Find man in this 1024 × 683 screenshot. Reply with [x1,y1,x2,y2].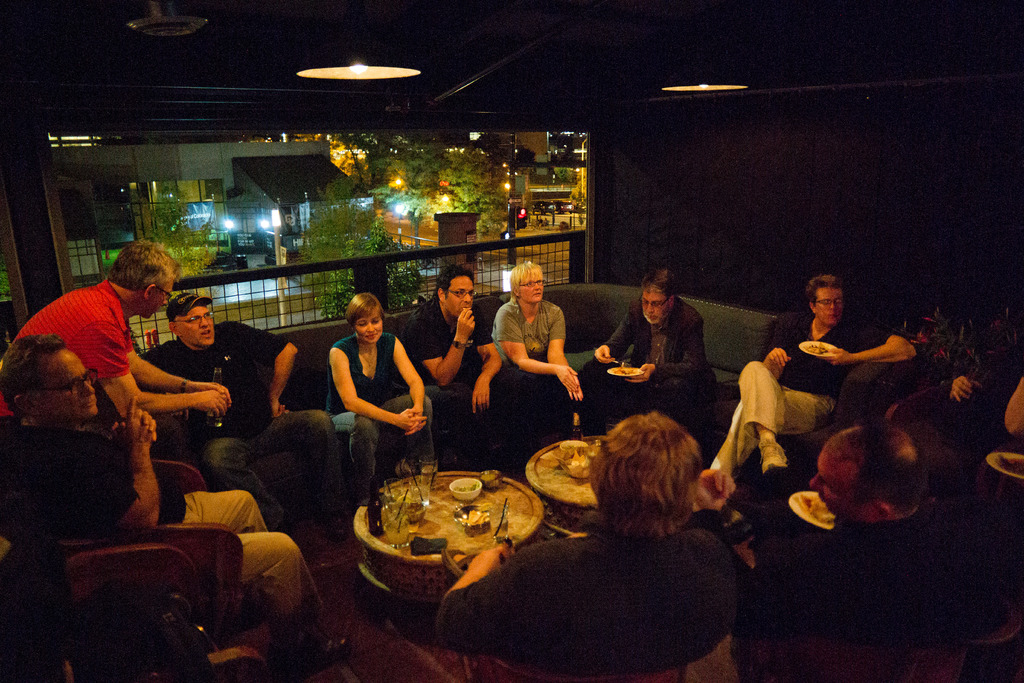
[712,269,919,490].
